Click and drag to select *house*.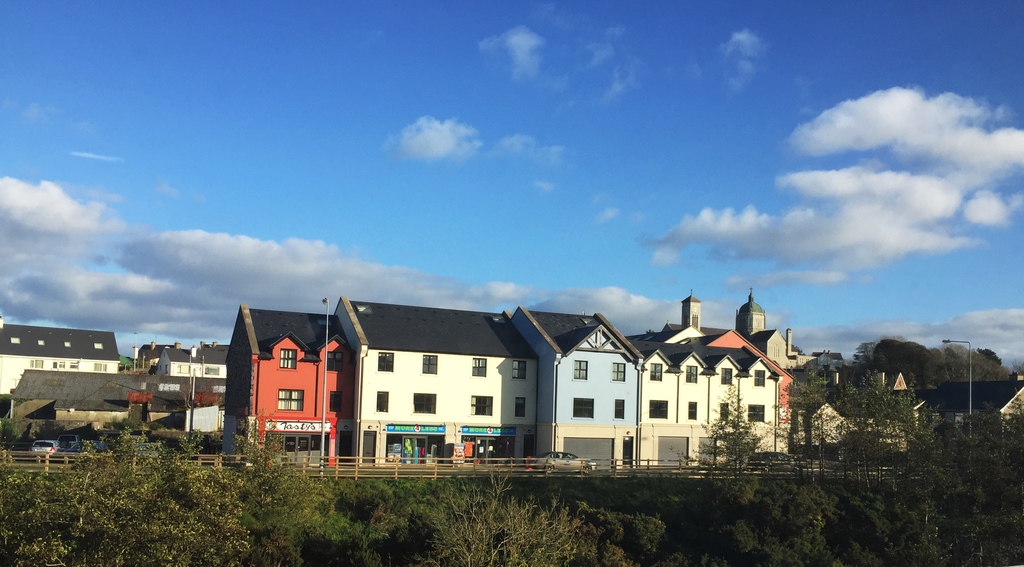
Selection: region(204, 295, 616, 480).
